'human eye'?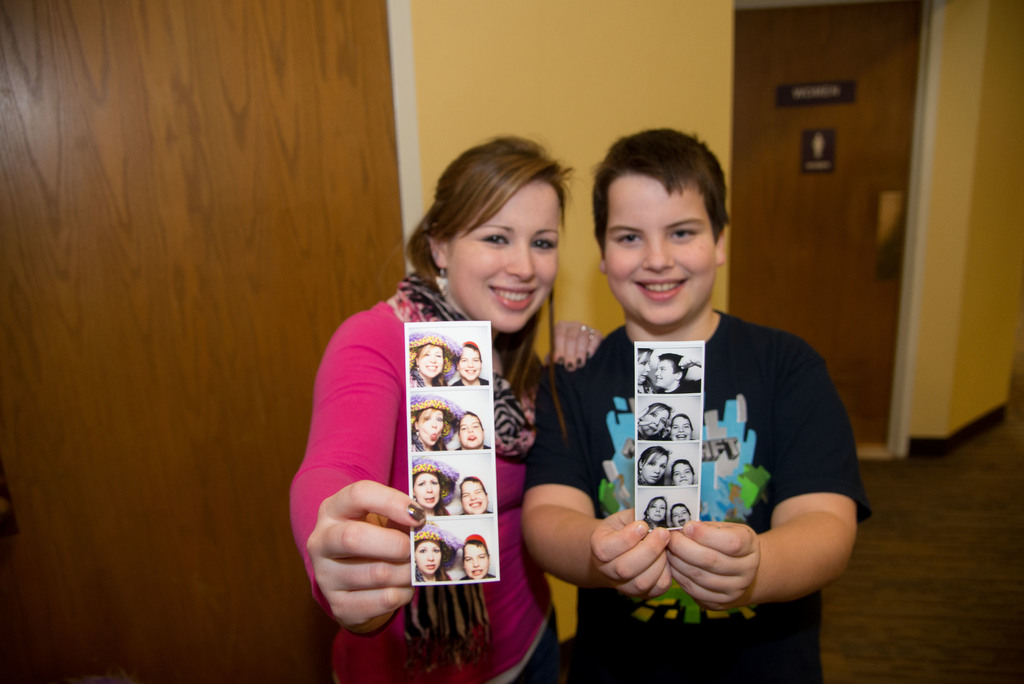
(666, 229, 698, 241)
